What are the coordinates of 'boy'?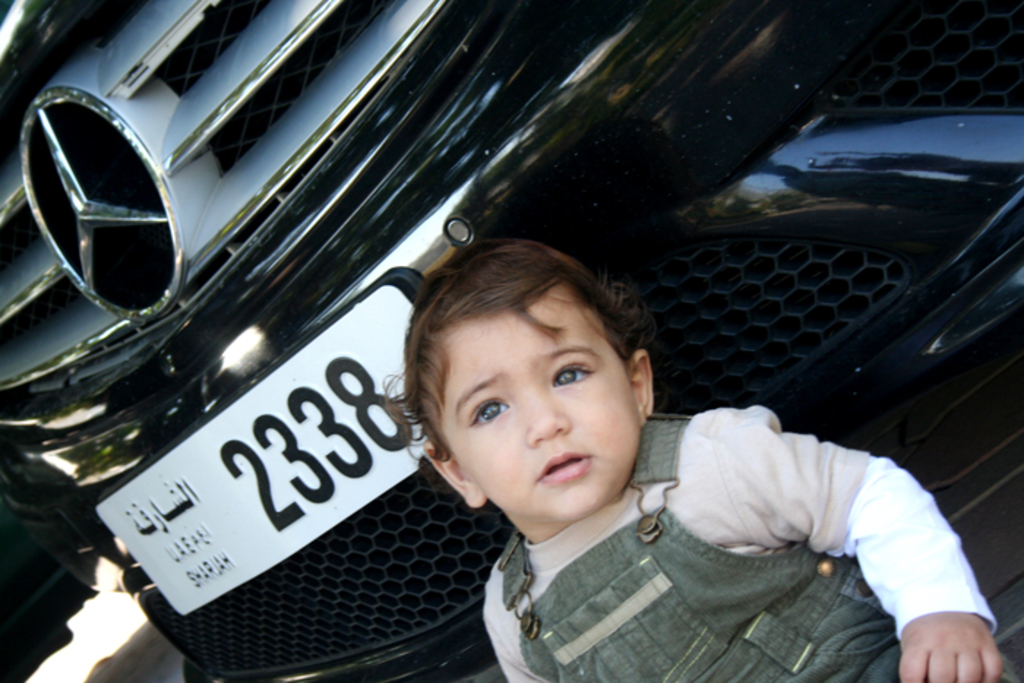
bbox=(383, 244, 1005, 682).
